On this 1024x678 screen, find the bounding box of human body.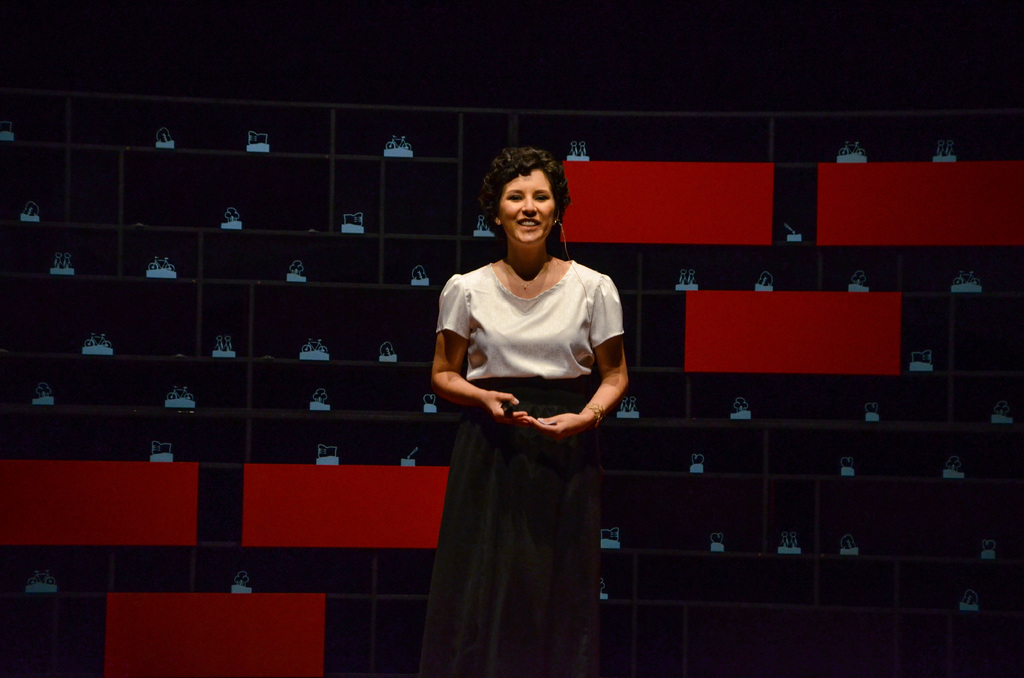
Bounding box: [x1=434, y1=198, x2=623, y2=677].
